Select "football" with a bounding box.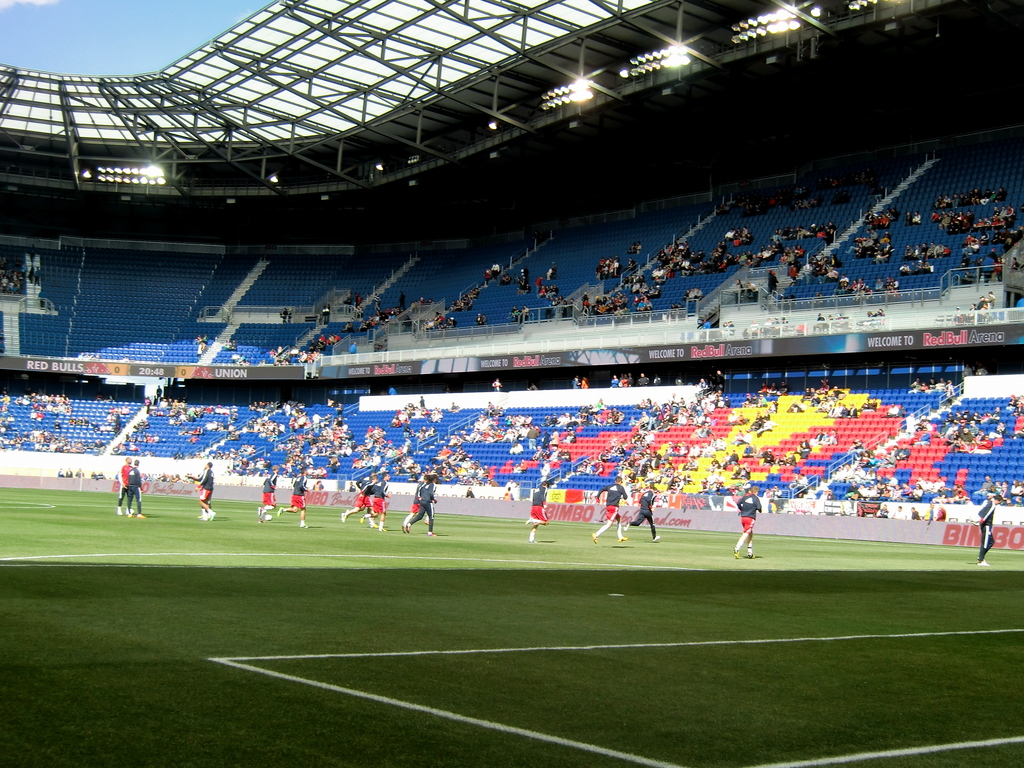
{"left": 268, "top": 514, "right": 273, "bottom": 521}.
